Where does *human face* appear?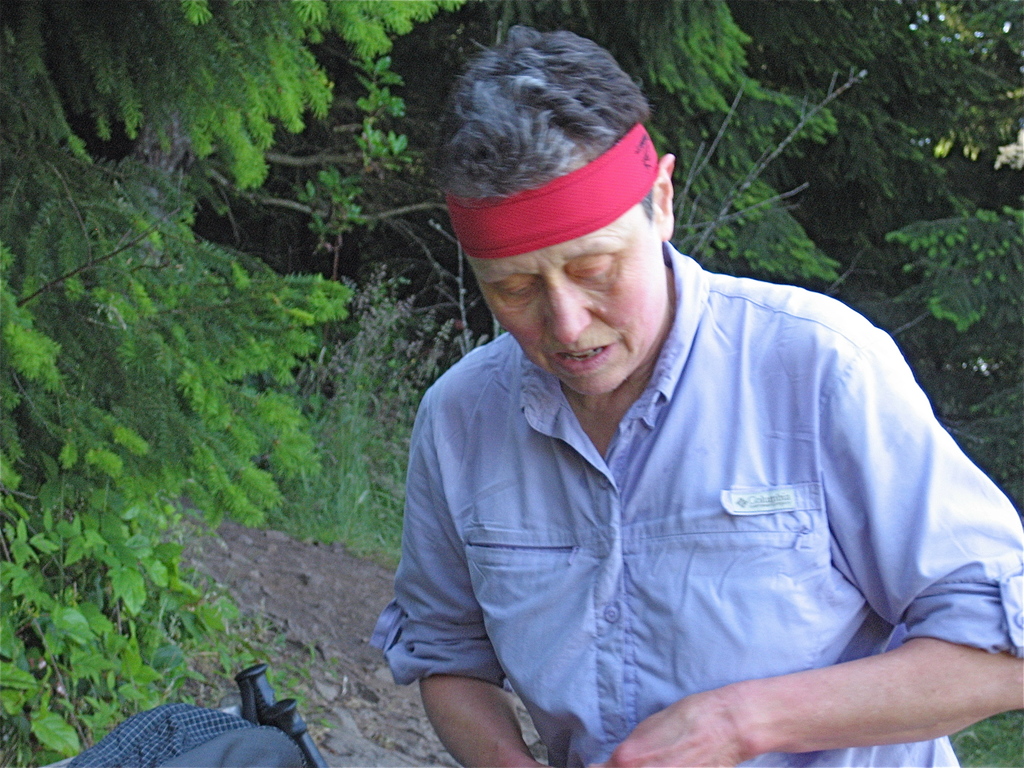
Appears at crop(465, 201, 668, 399).
